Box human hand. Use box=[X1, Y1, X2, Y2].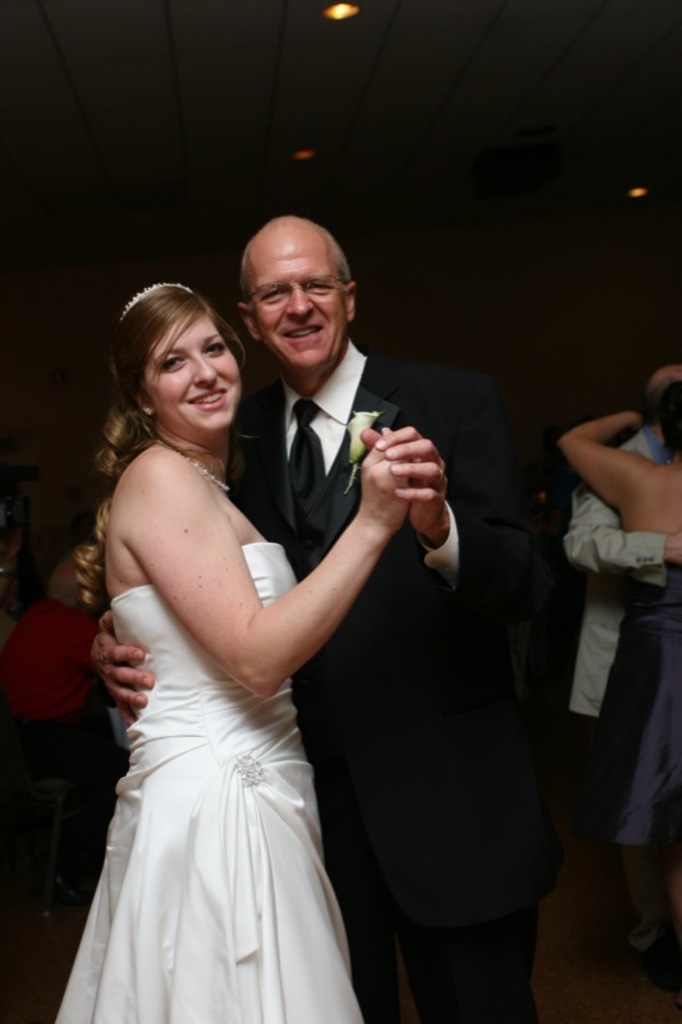
box=[88, 607, 154, 730].
